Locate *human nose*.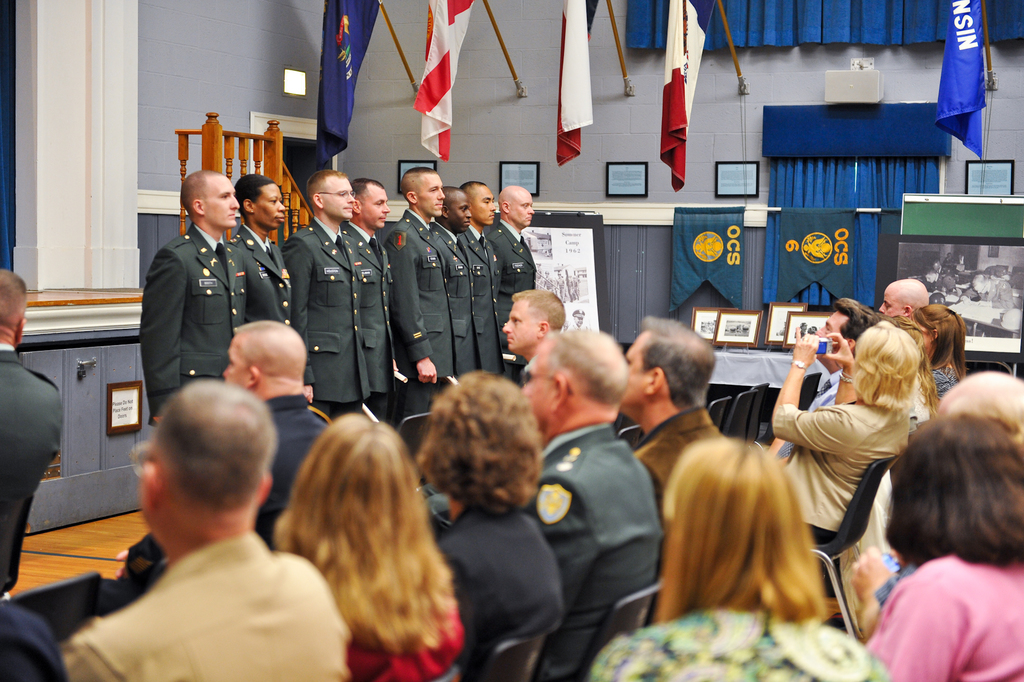
Bounding box: 346/194/356/202.
